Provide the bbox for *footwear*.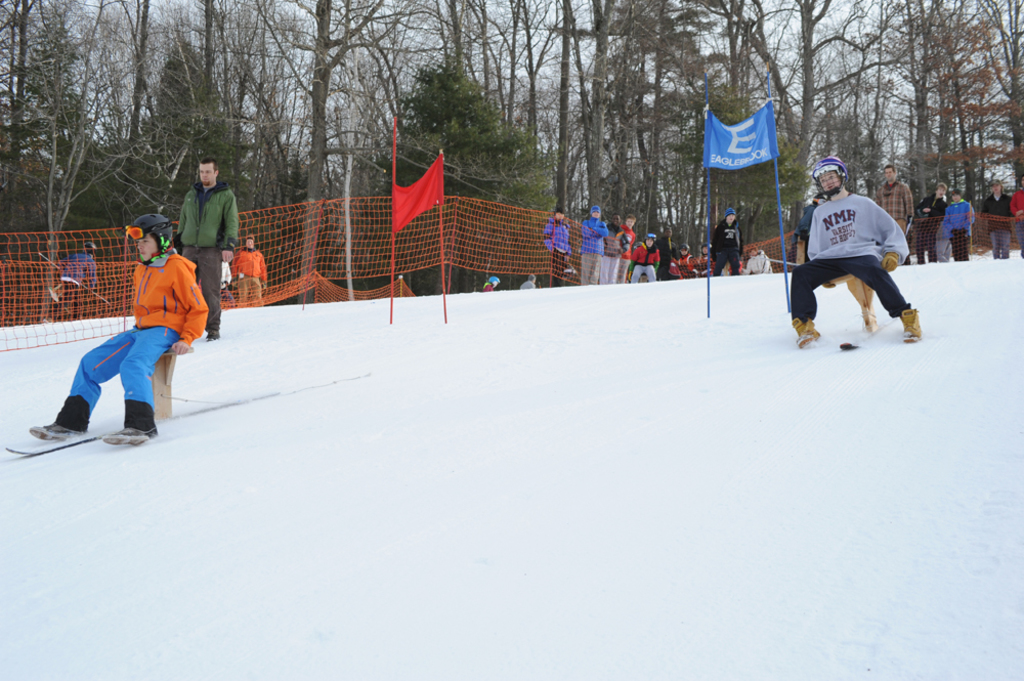
<box>96,406,160,454</box>.
